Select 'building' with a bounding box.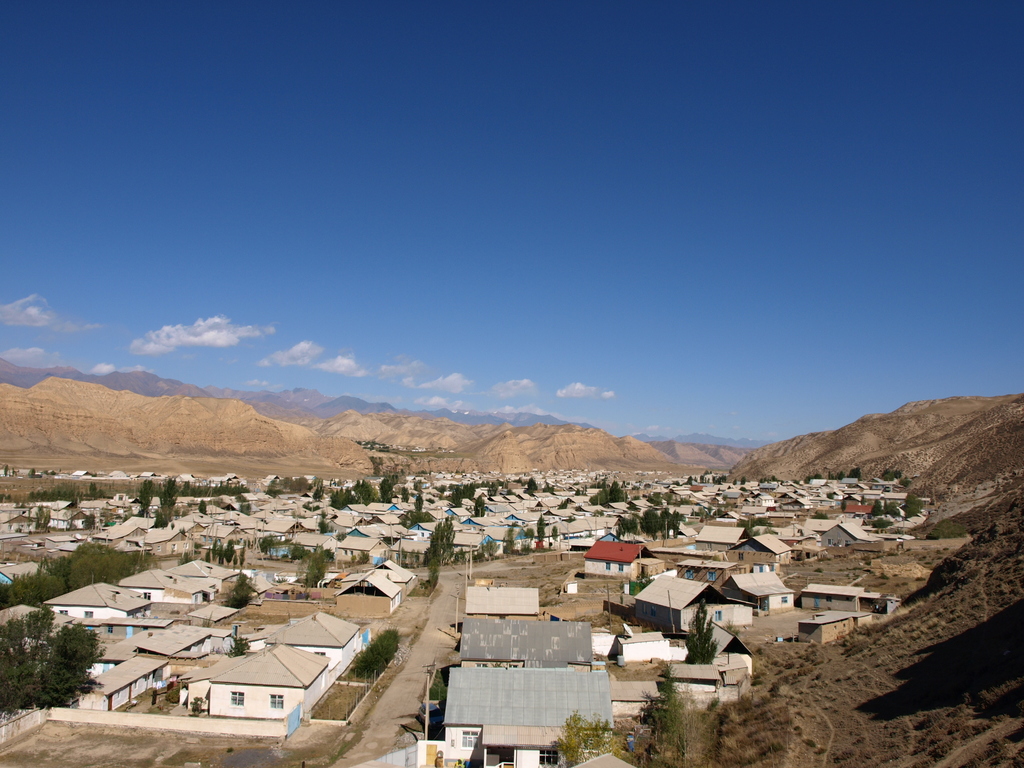
left=464, top=585, right=538, bottom=620.
